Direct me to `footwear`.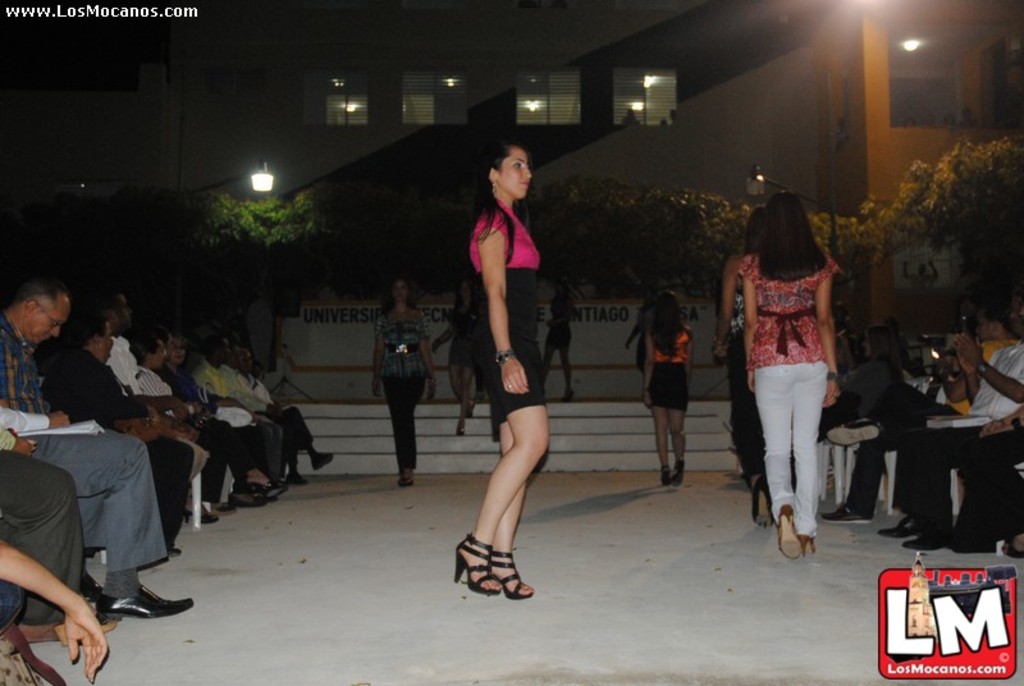
Direction: [x1=244, y1=481, x2=288, y2=500].
